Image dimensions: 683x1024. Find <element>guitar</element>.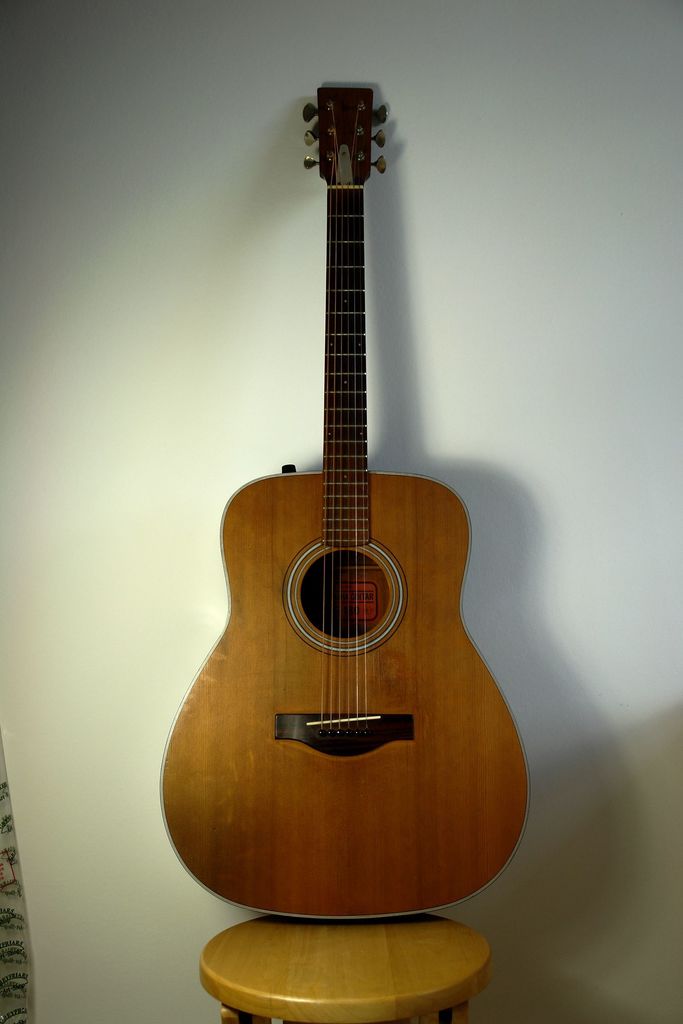
(158,83,533,925).
